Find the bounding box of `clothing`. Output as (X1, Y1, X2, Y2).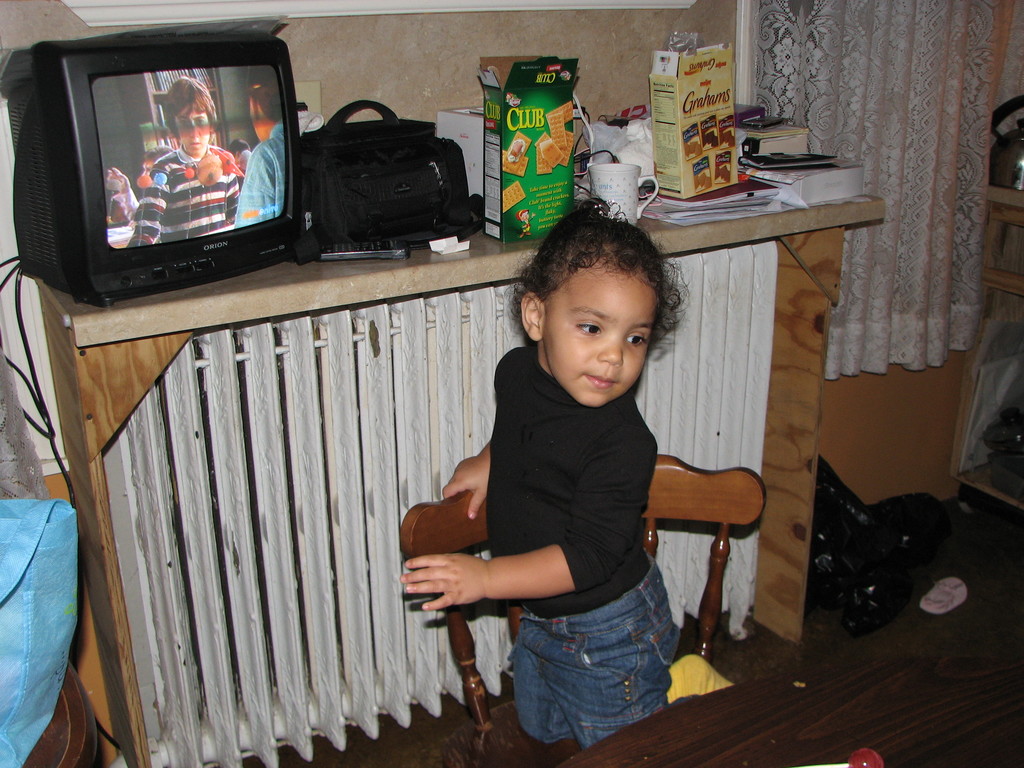
(233, 123, 289, 228).
